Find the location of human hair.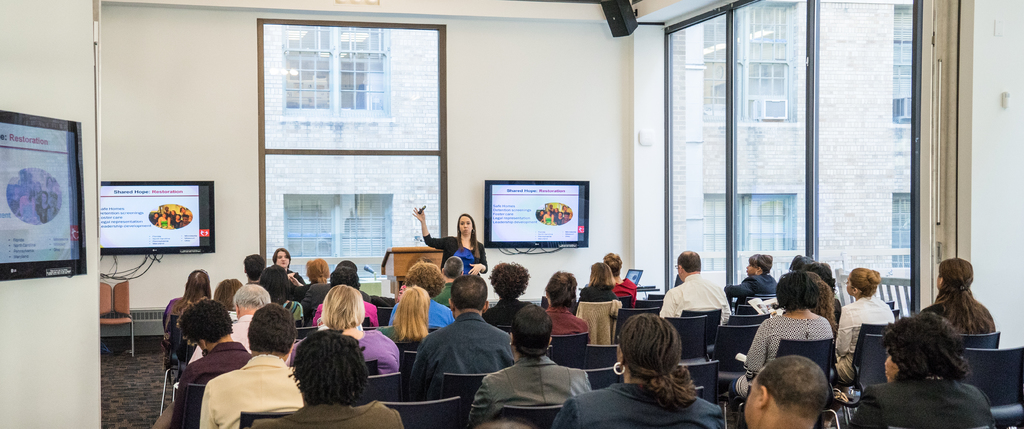
Location: 489/256/531/298.
